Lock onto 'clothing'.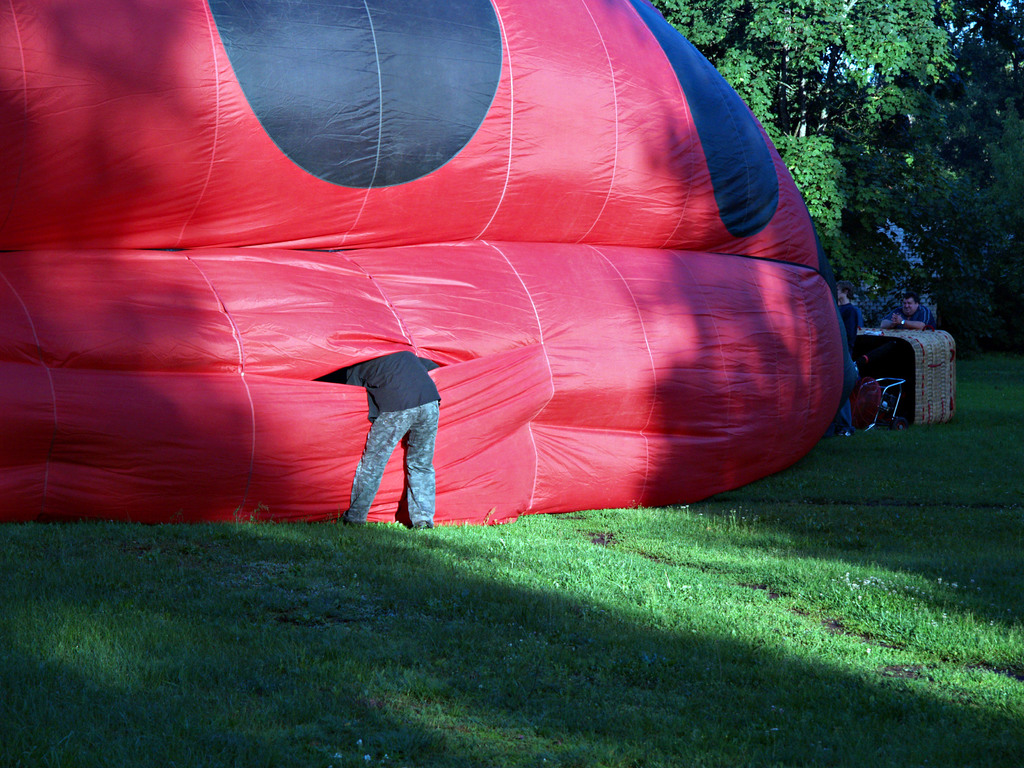
Locked: 842,298,870,358.
